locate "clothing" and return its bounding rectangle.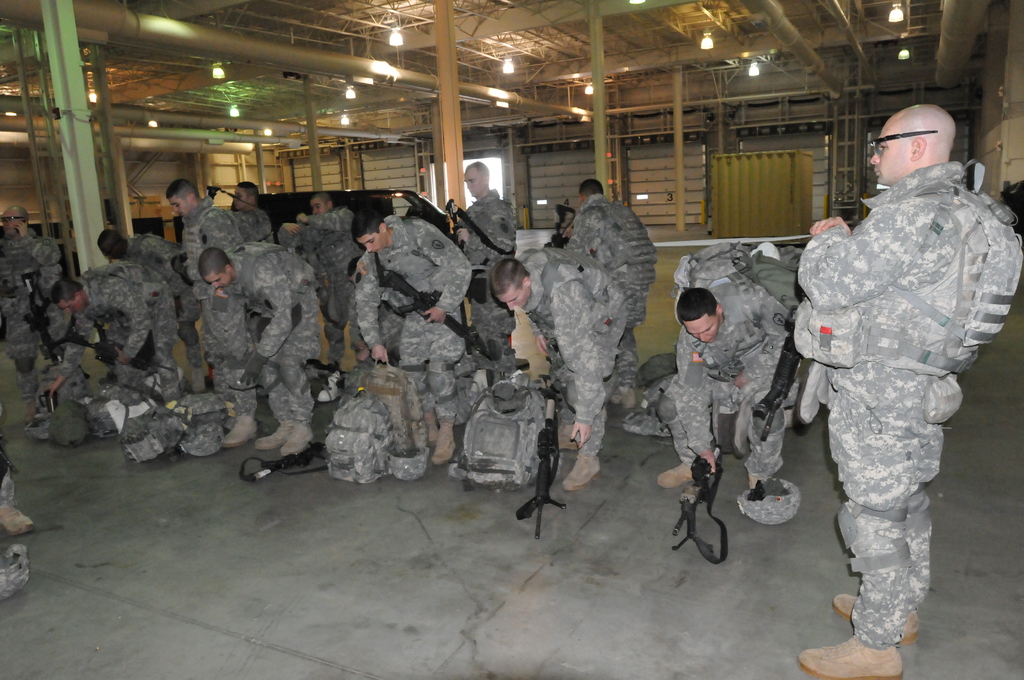
bbox=[0, 229, 61, 371].
